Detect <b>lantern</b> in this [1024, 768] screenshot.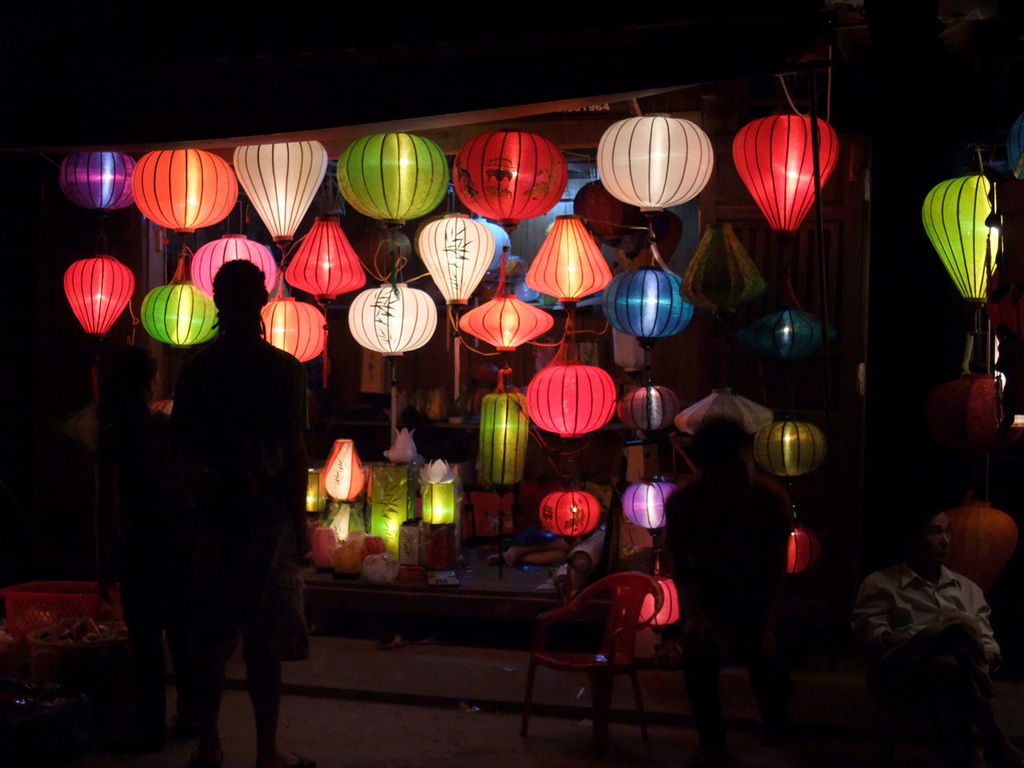
Detection: bbox=[621, 576, 677, 627].
